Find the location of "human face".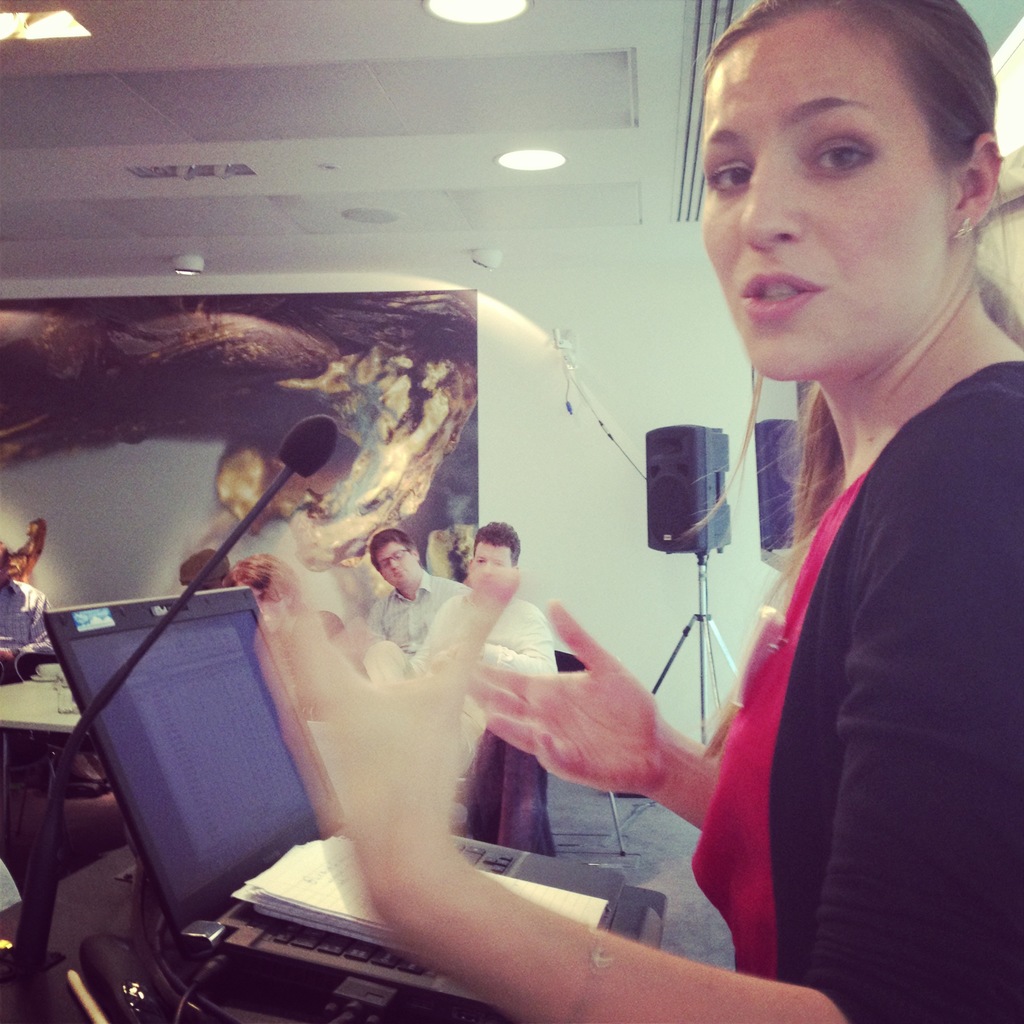
Location: 466:541:515:588.
